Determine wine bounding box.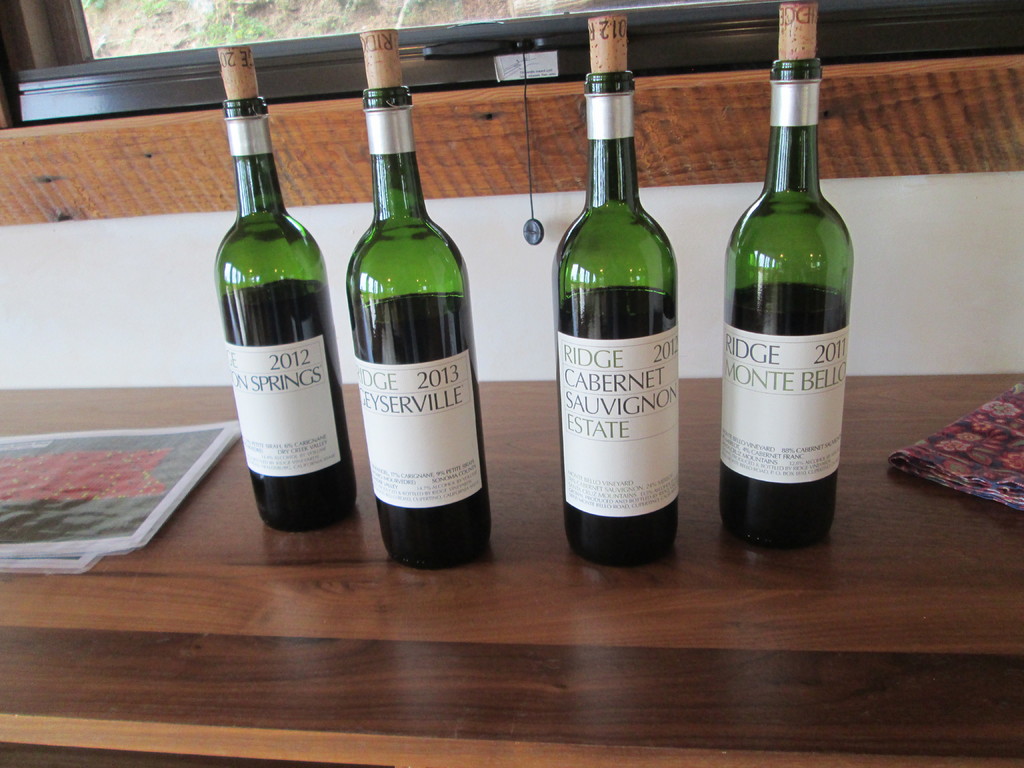
Determined: left=729, top=278, right=837, bottom=549.
